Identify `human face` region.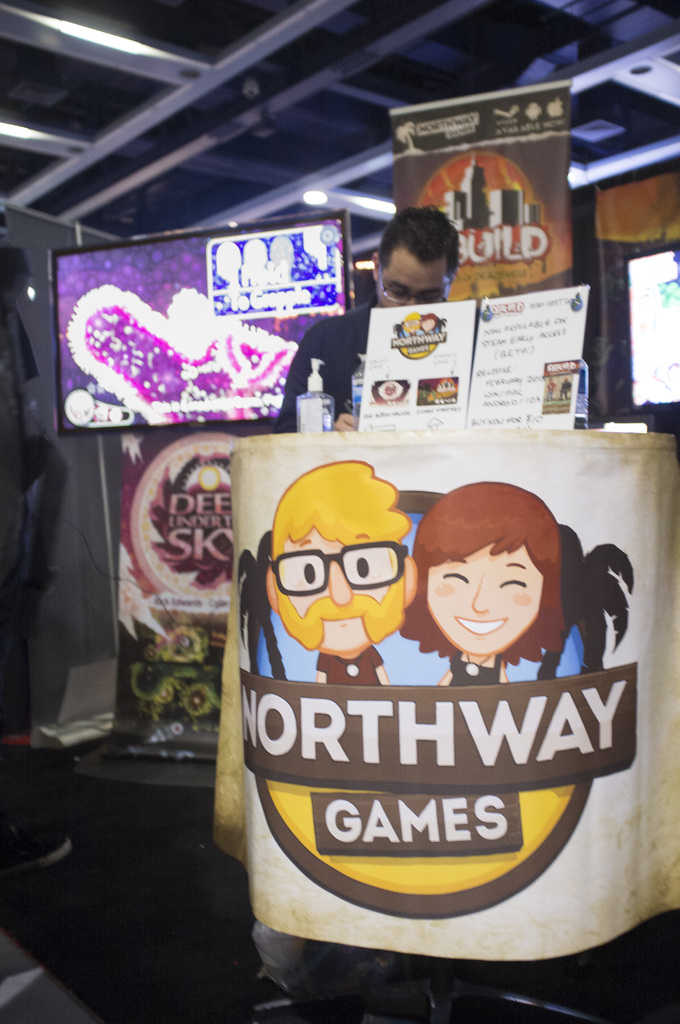
Region: pyautogui.locateOnScreen(375, 250, 447, 305).
